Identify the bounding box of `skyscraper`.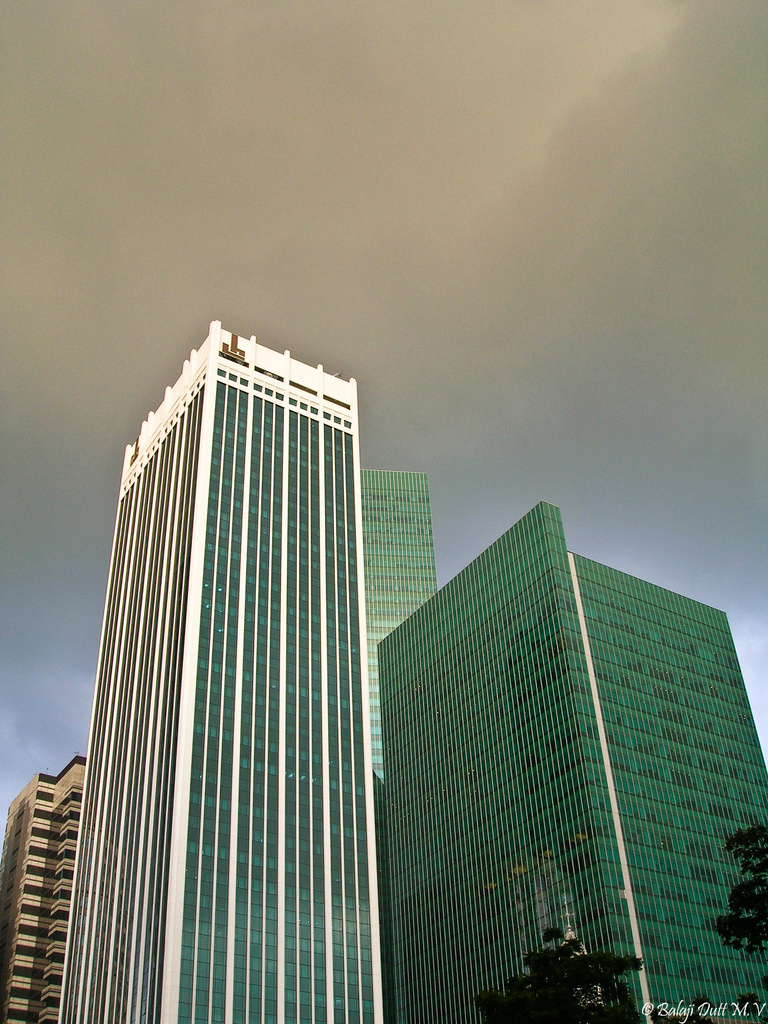
[x1=378, y1=502, x2=767, y2=1023].
